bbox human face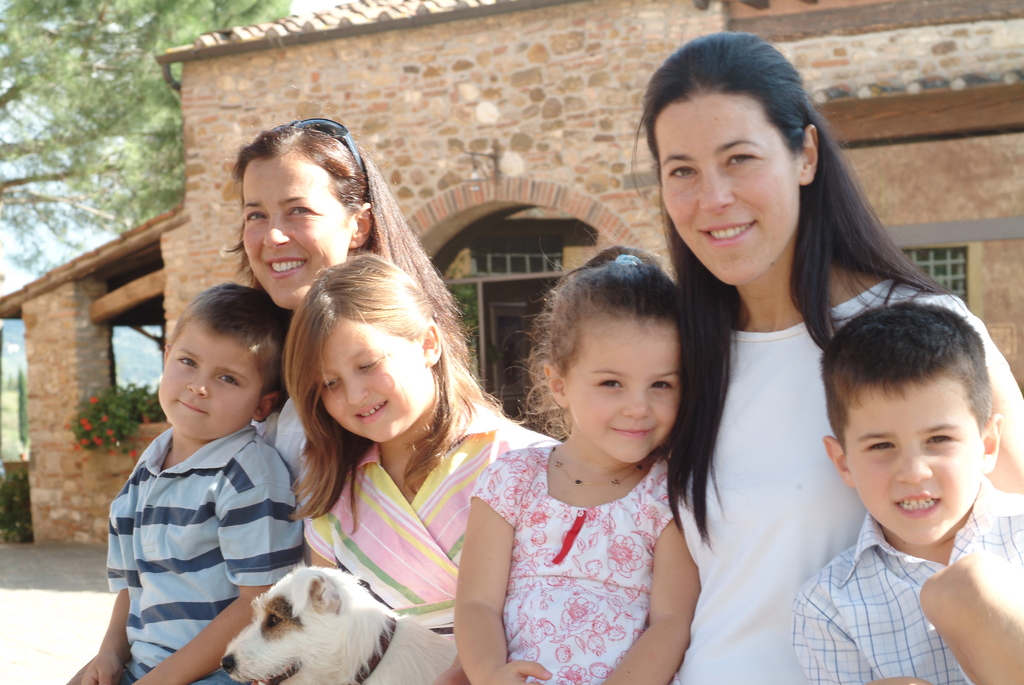
BBox(316, 317, 431, 442)
